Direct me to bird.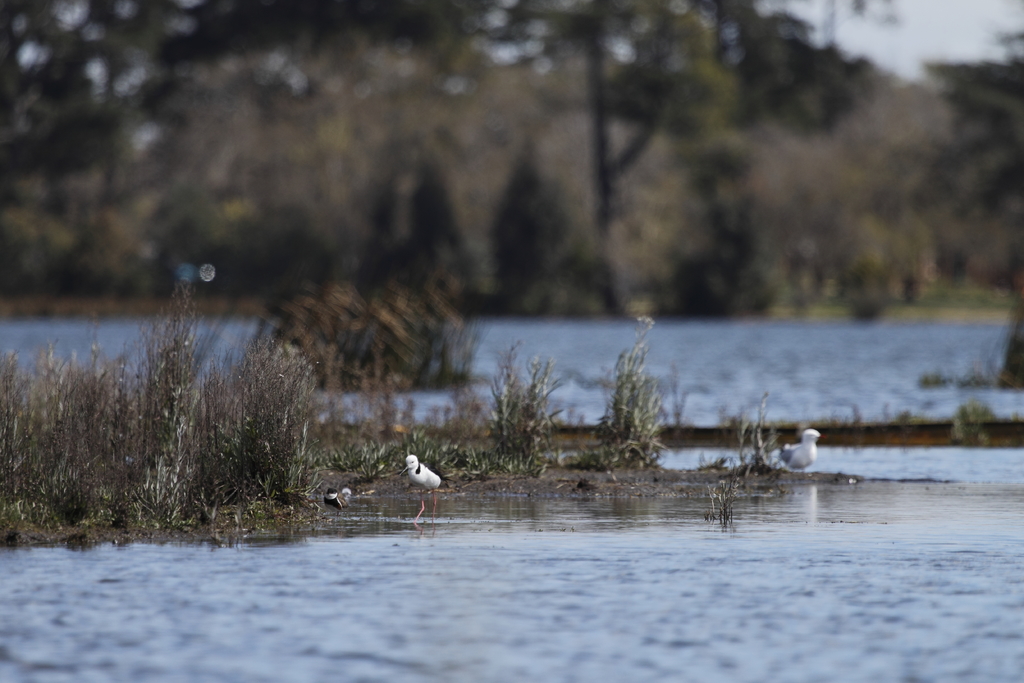
Direction: [x1=776, y1=427, x2=824, y2=477].
